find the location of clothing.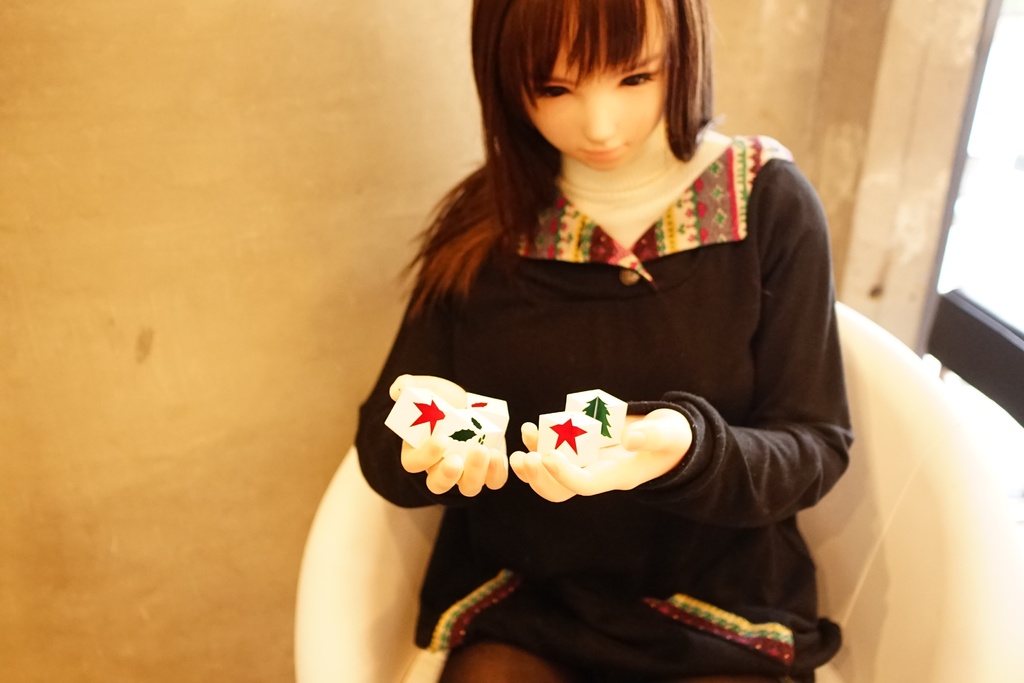
Location: locate(352, 113, 856, 682).
